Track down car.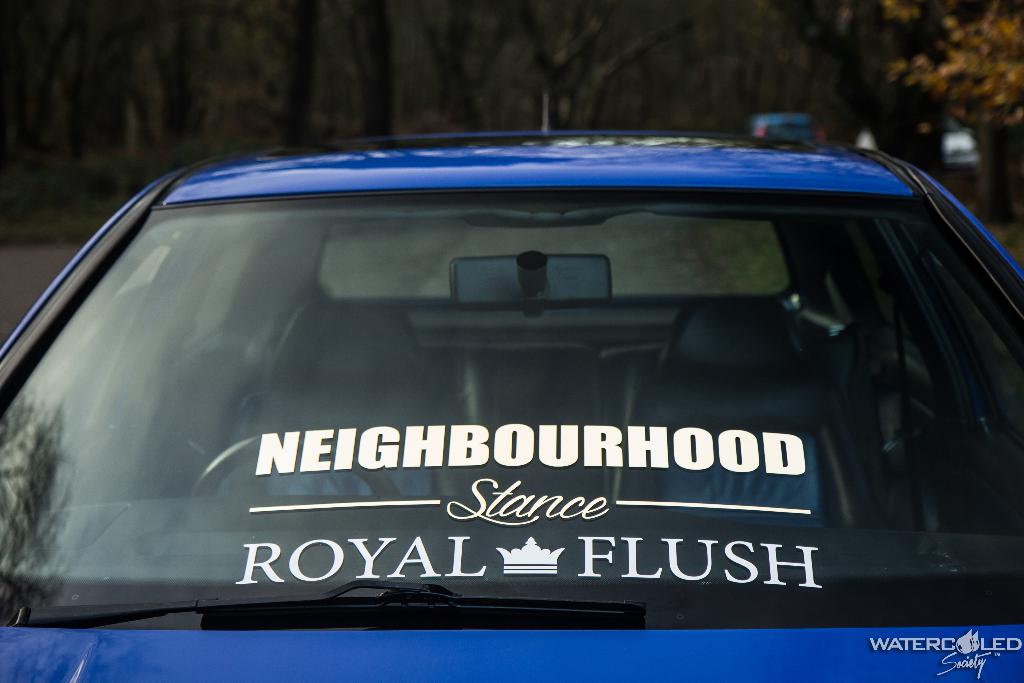
Tracked to [left=0, top=104, right=1014, bottom=642].
